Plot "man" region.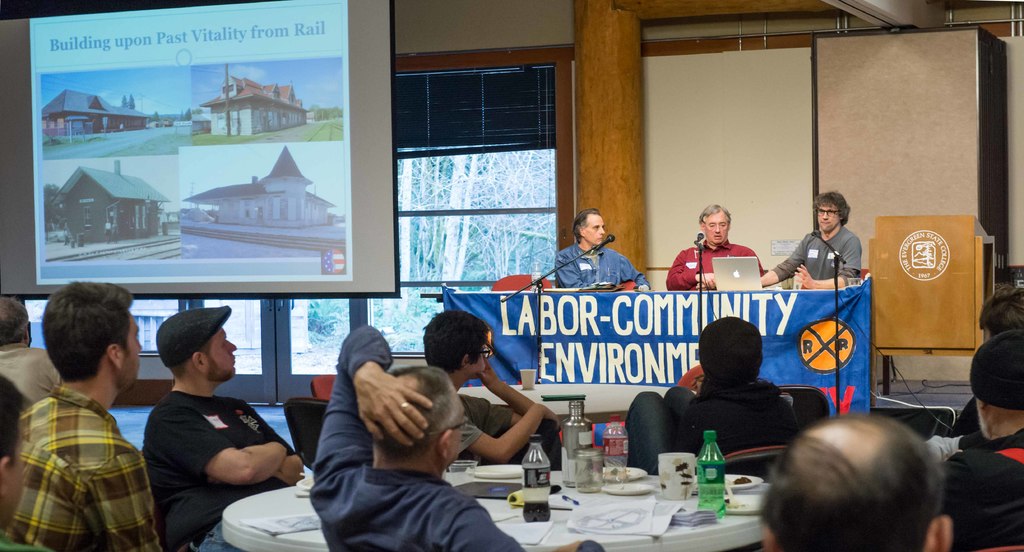
Plotted at <region>556, 209, 650, 293</region>.
